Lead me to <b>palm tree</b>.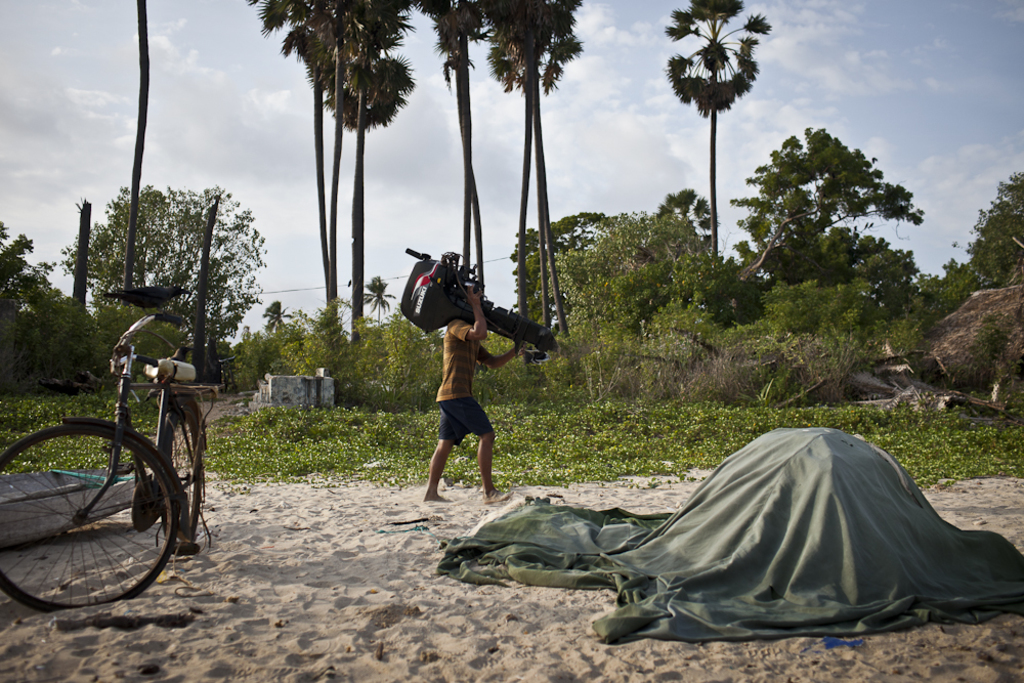
Lead to (x1=674, y1=24, x2=765, y2=264).
